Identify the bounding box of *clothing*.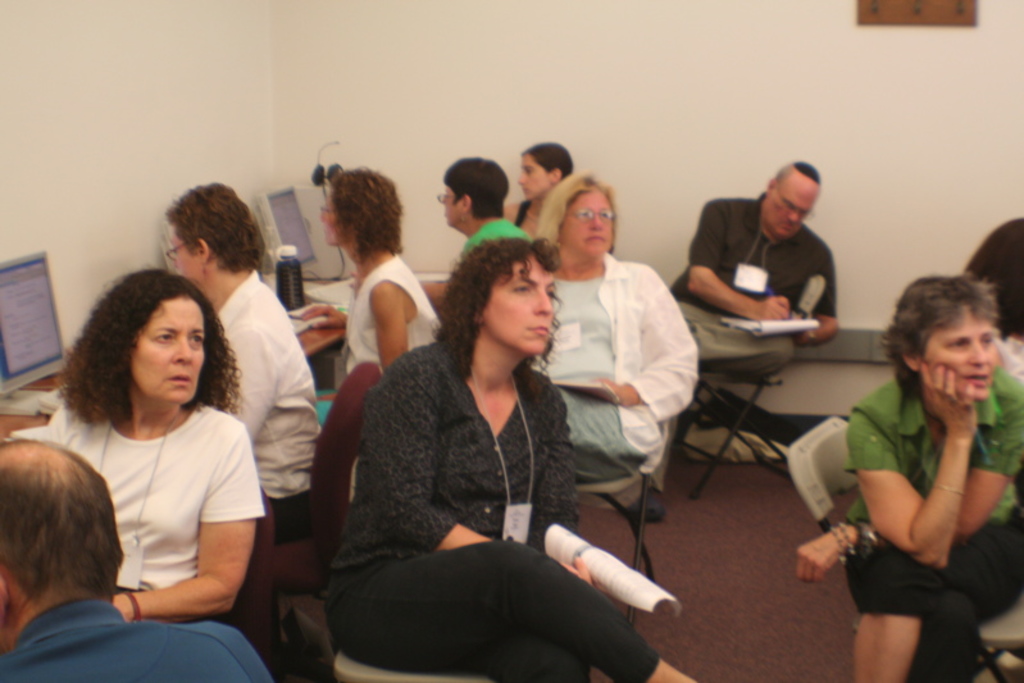
locate(677, 301, 801, 374).
